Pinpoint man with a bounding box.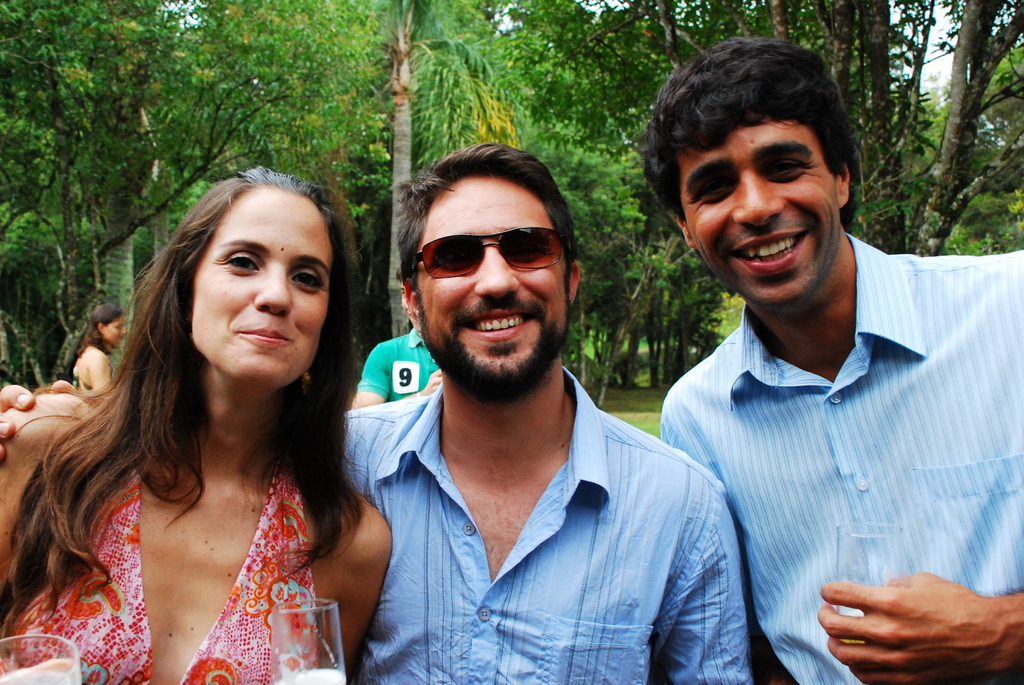
Rect(623, 70, 1020, 669).
